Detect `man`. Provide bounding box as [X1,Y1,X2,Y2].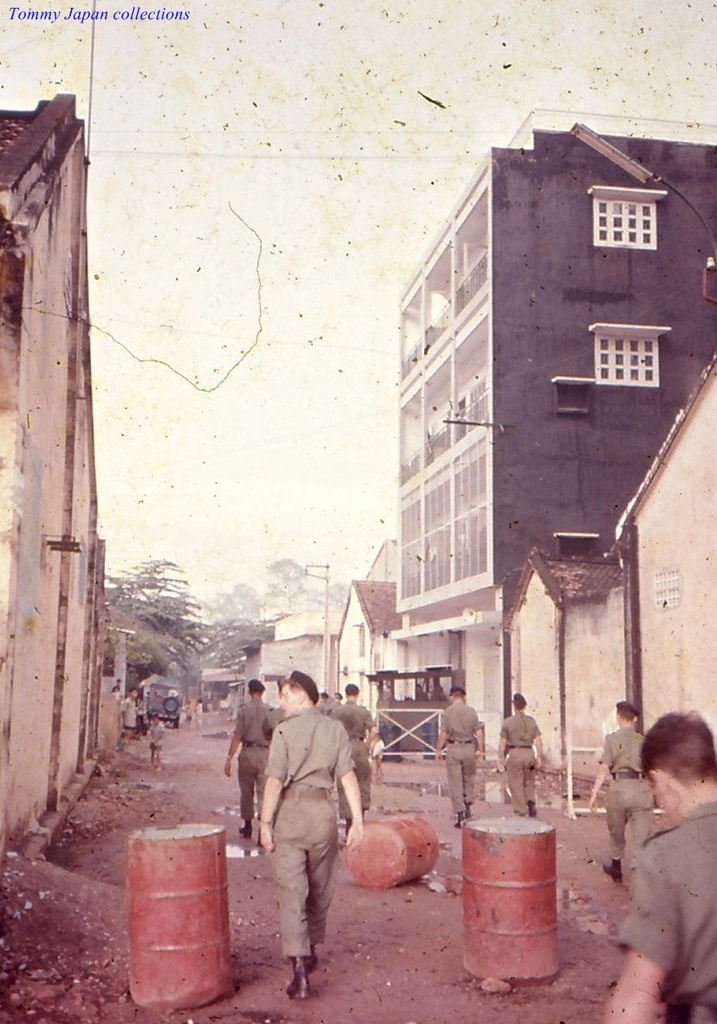
[581,713,716,1023].
